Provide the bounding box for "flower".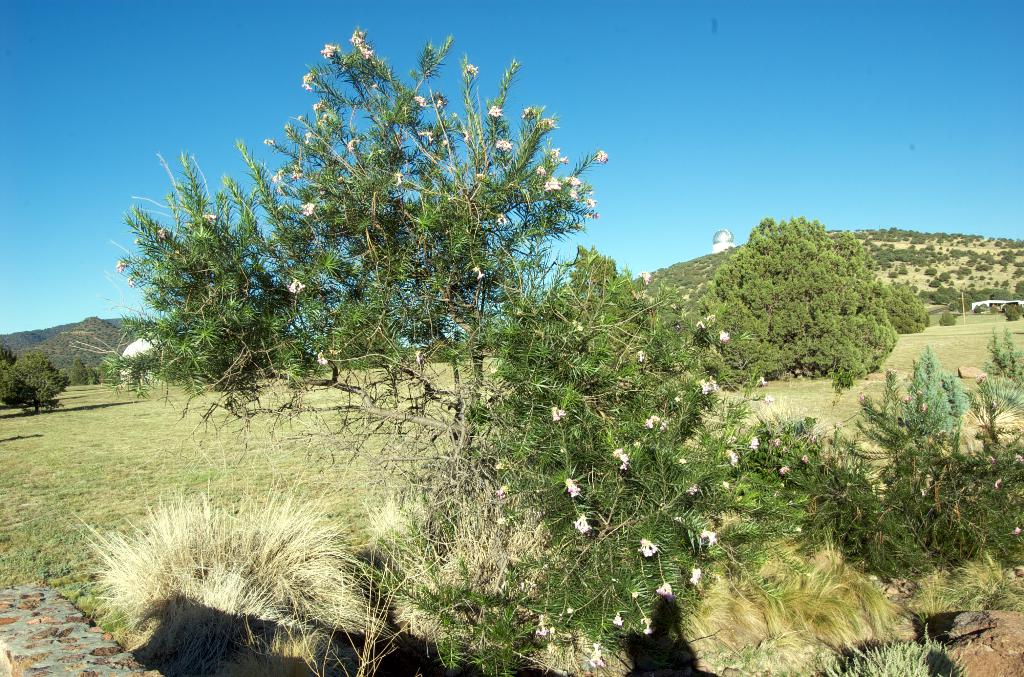
[413, 92, 426, 109].
